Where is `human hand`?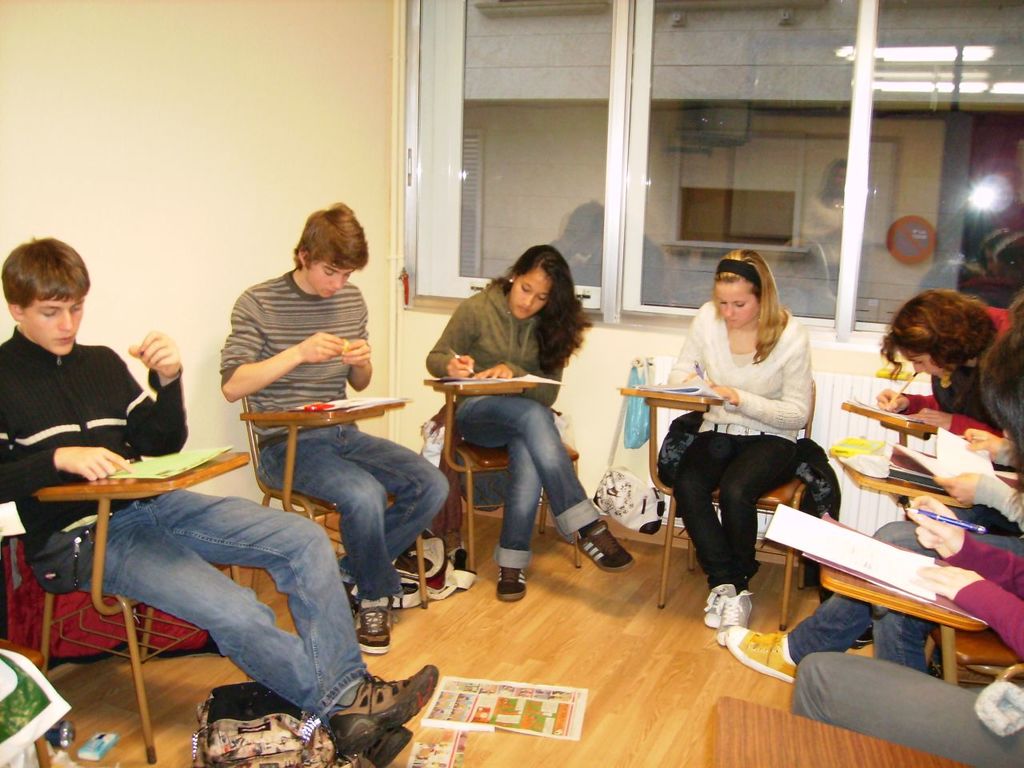
<region>341, 340, 371, 370</region>.
